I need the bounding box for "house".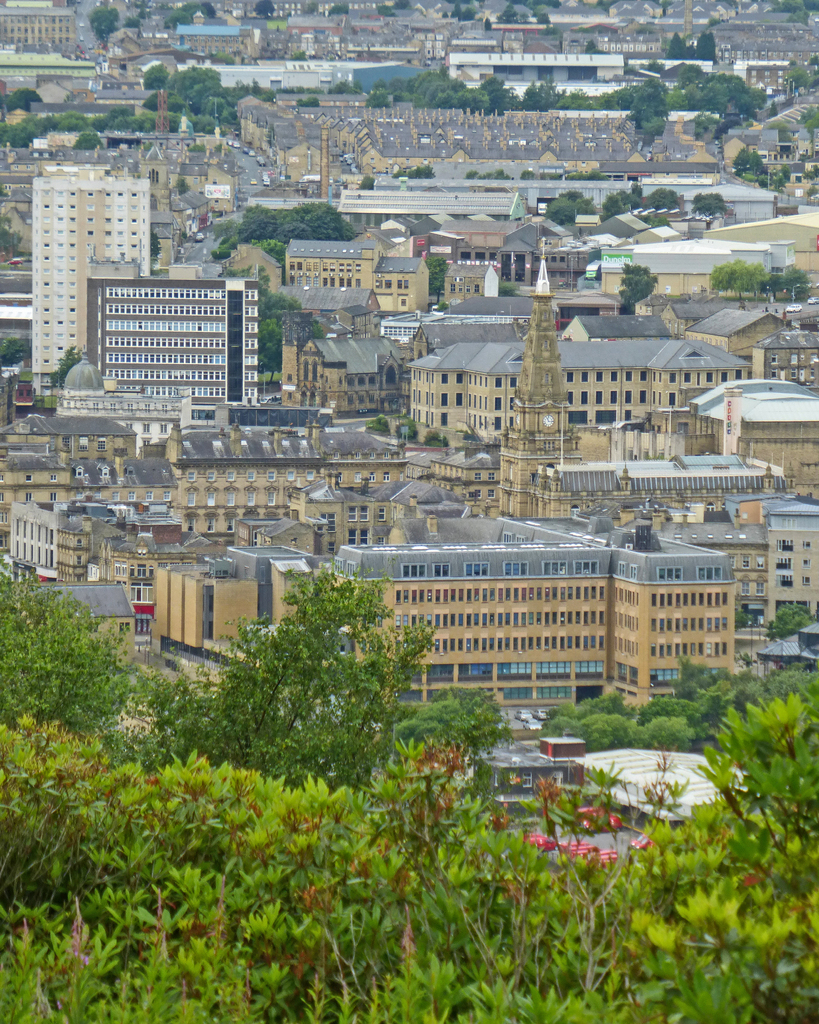
Here it is: pyautogui.locateOnScreen(405, 337, 752, 438).
